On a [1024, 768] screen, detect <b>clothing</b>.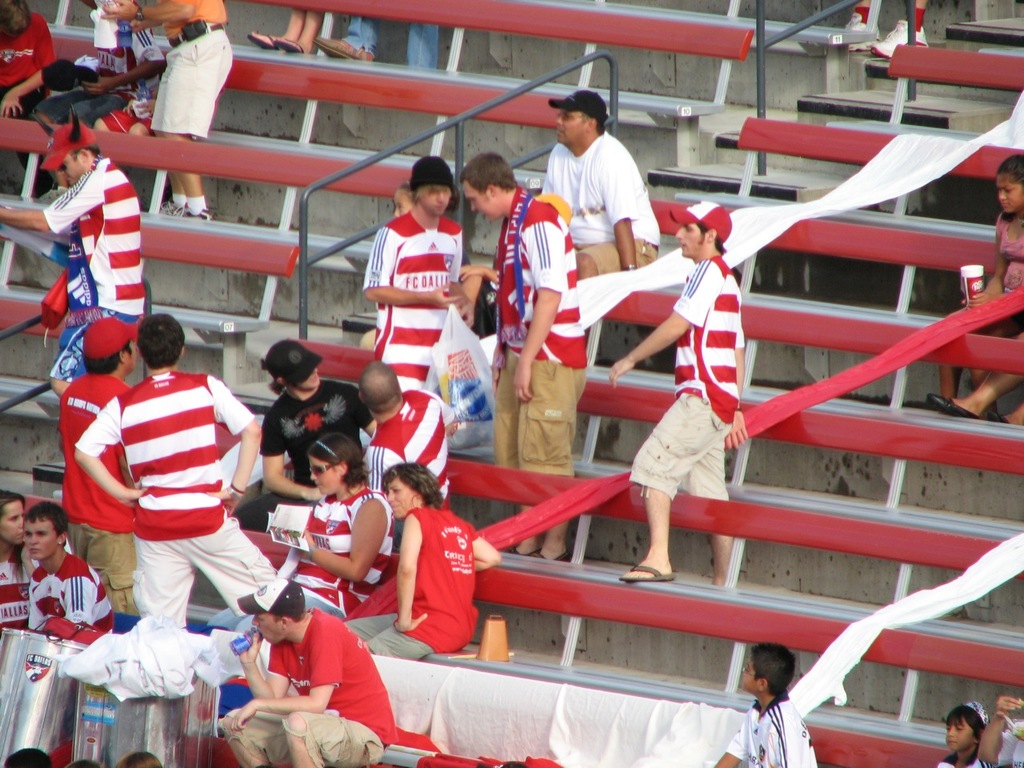
339/503/481/658.
